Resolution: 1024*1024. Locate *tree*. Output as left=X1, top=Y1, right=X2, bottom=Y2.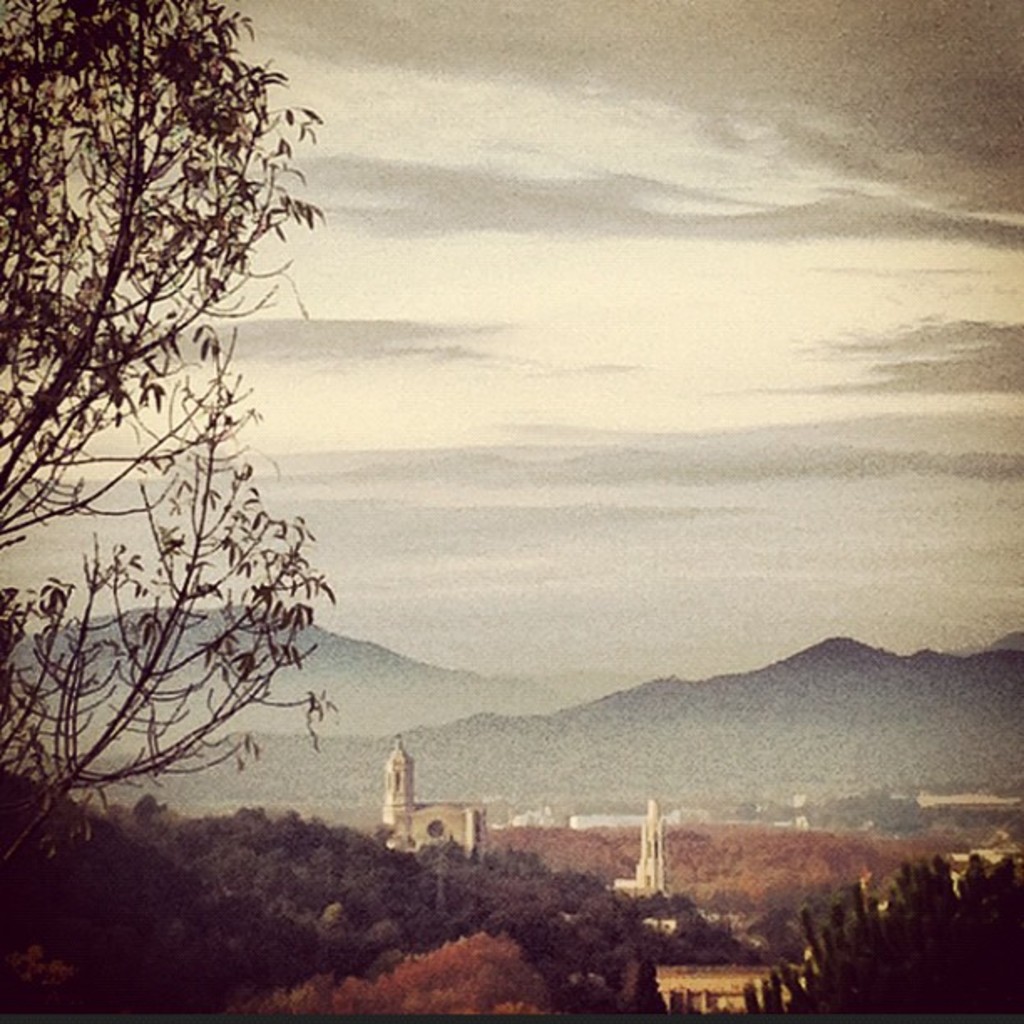
left=773, top=850, right=1022, bottom=1022.
